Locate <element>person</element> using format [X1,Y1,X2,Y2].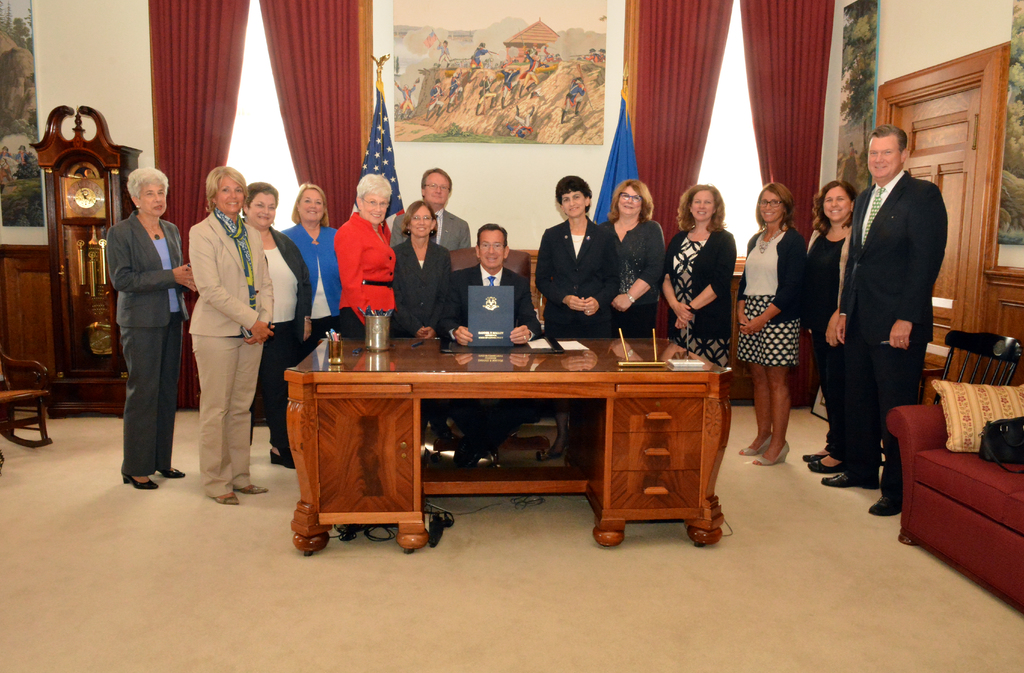
[594,175,670,345].
